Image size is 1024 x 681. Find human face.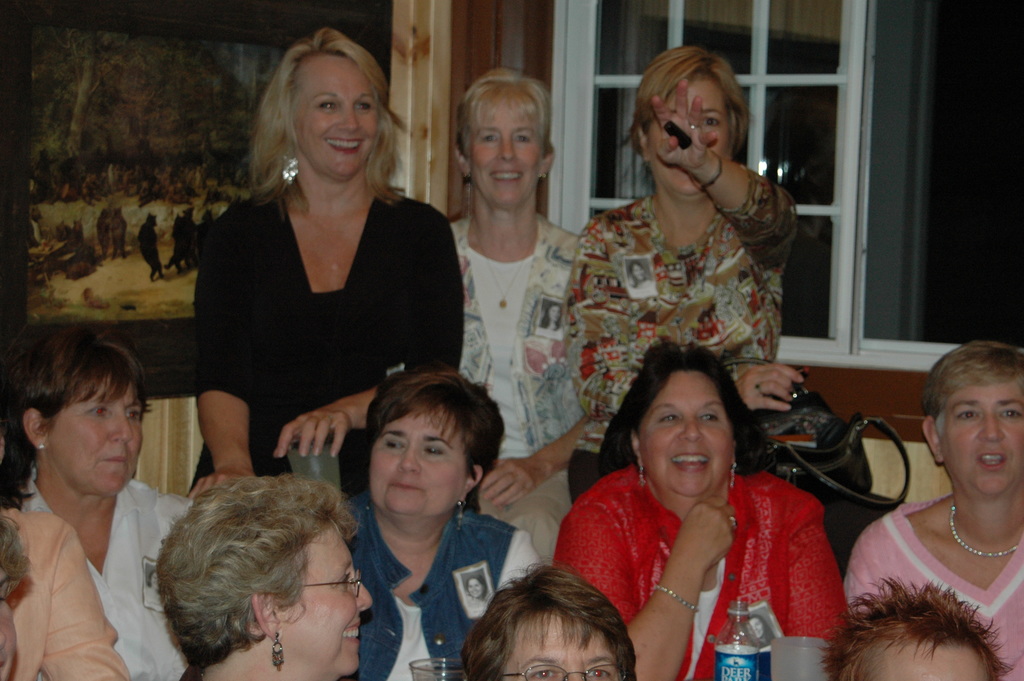
(left=861, top=640, right=985, bottom=680).
